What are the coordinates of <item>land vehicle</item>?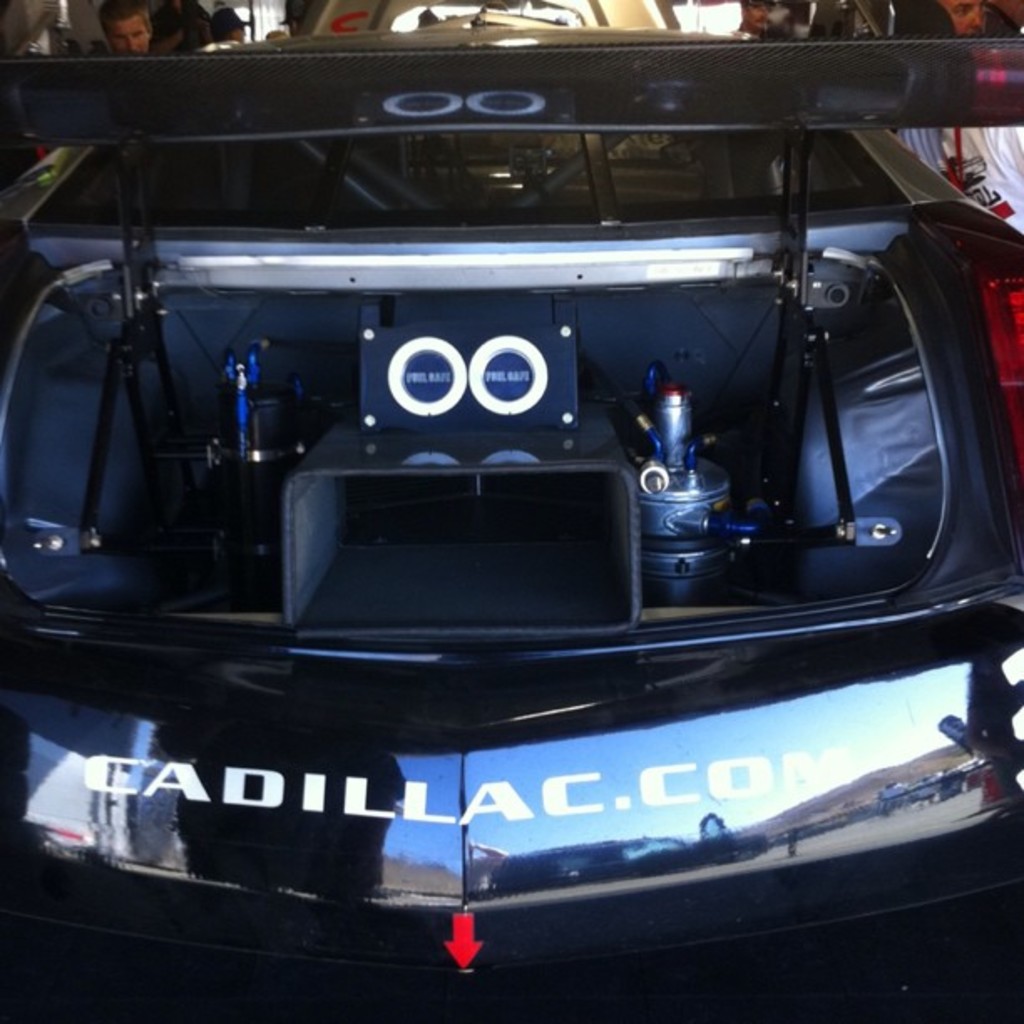
(left=42, top=20, right=1023, bottom=999).
